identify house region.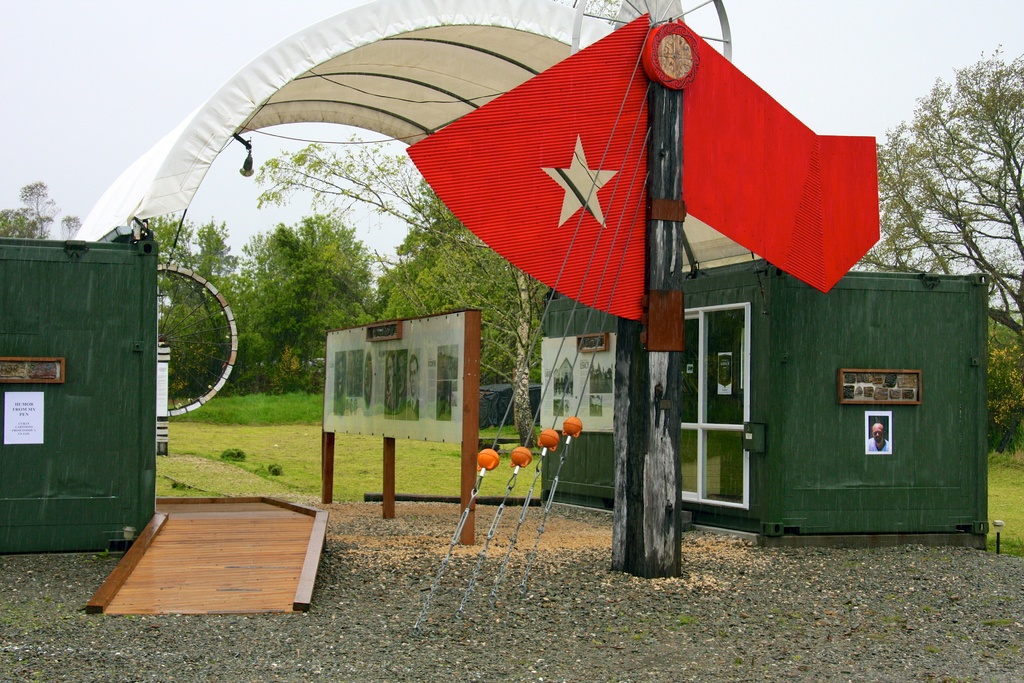
Region: l=588, t=361, r=610, b=389.
